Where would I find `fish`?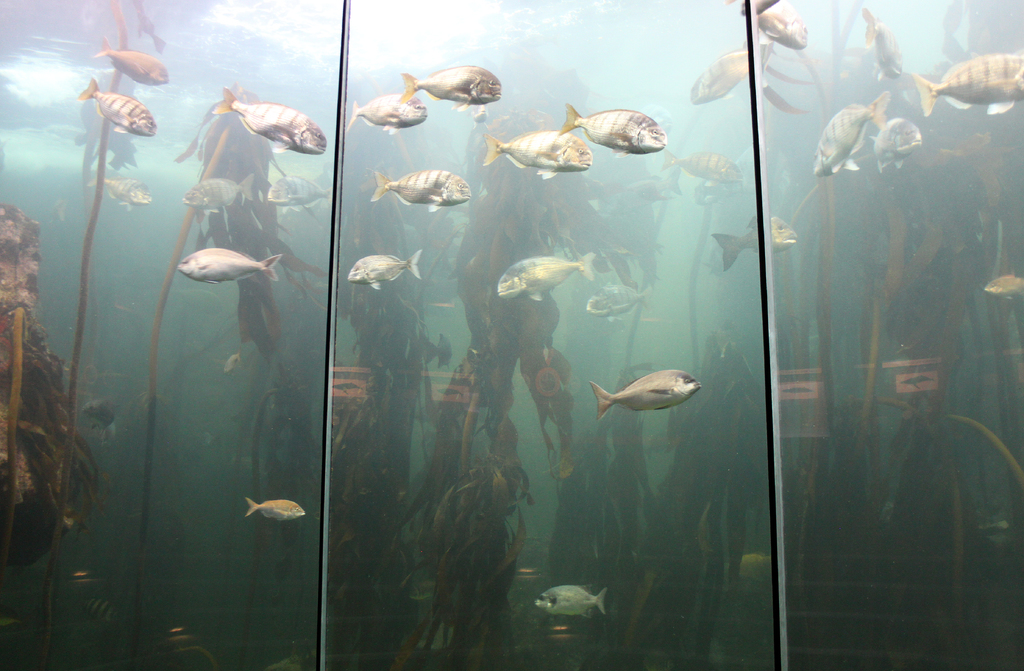
At x1=180, y1=177, x2=254, y2=213.
